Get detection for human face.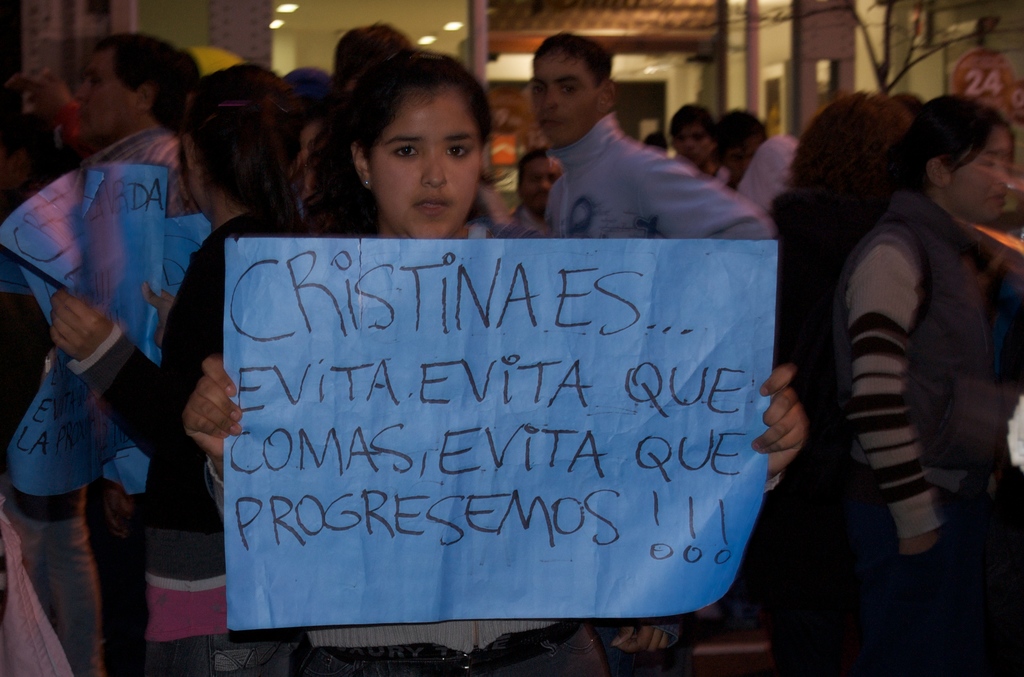
Detection: [74,51,154,140].
